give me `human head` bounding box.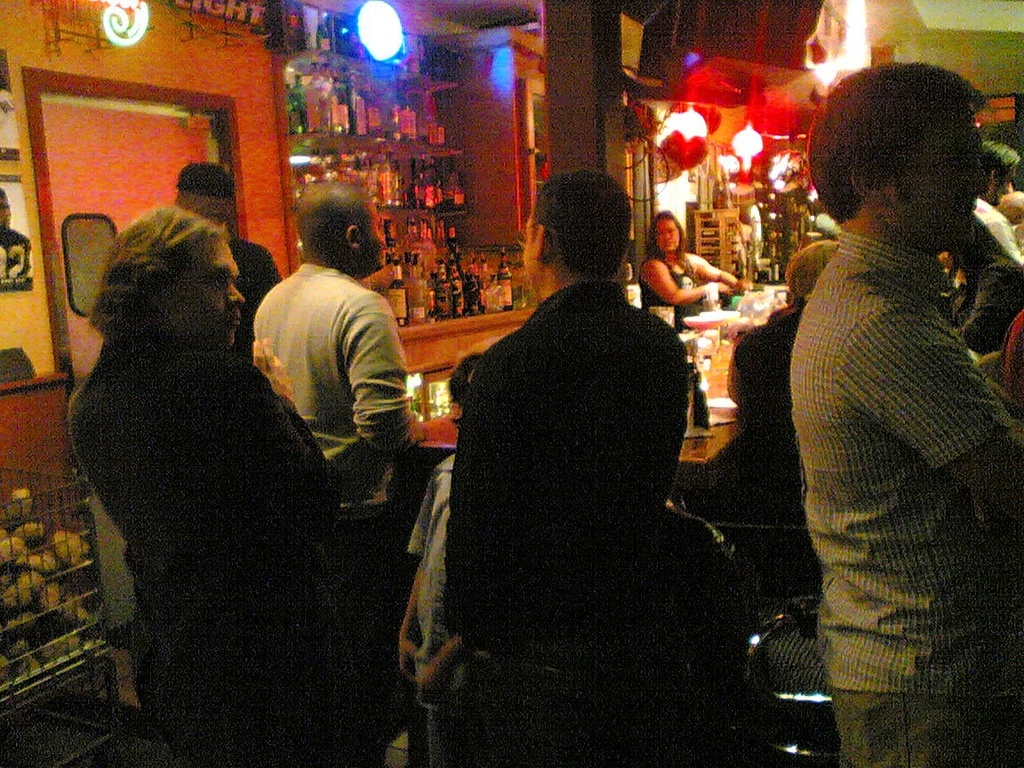
[left=780, top=239, right=837, bottom=303].
